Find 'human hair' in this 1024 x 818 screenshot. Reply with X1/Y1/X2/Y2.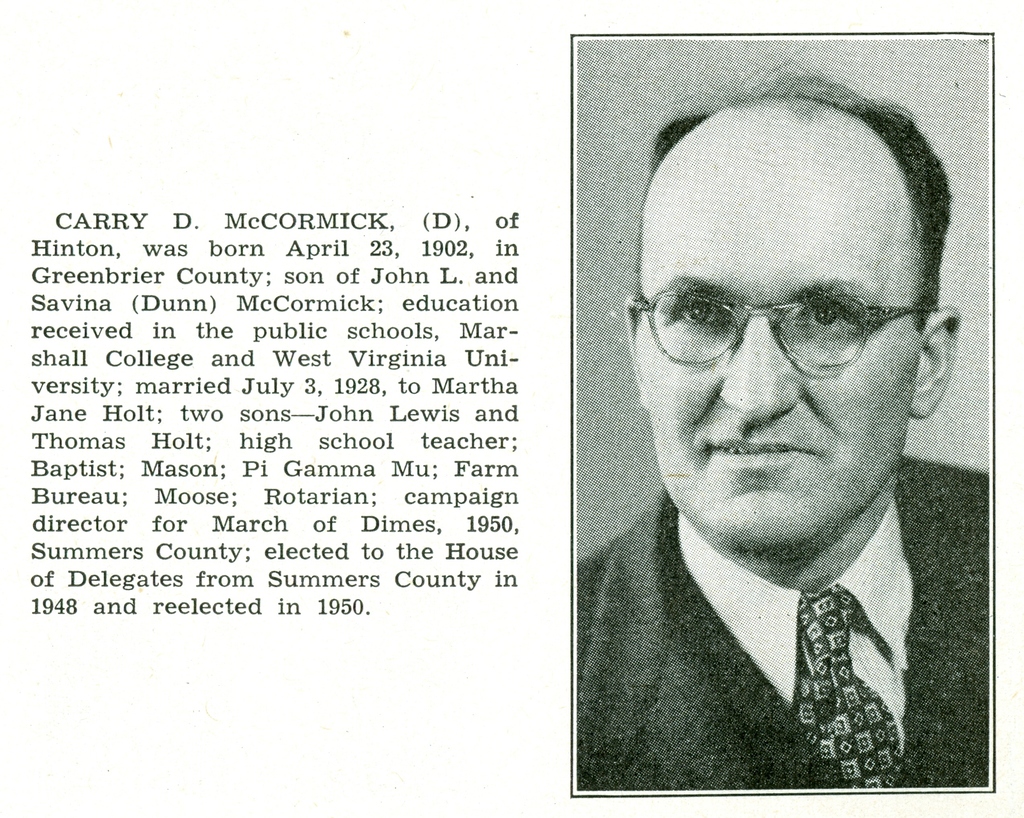
637/61/958/325.
